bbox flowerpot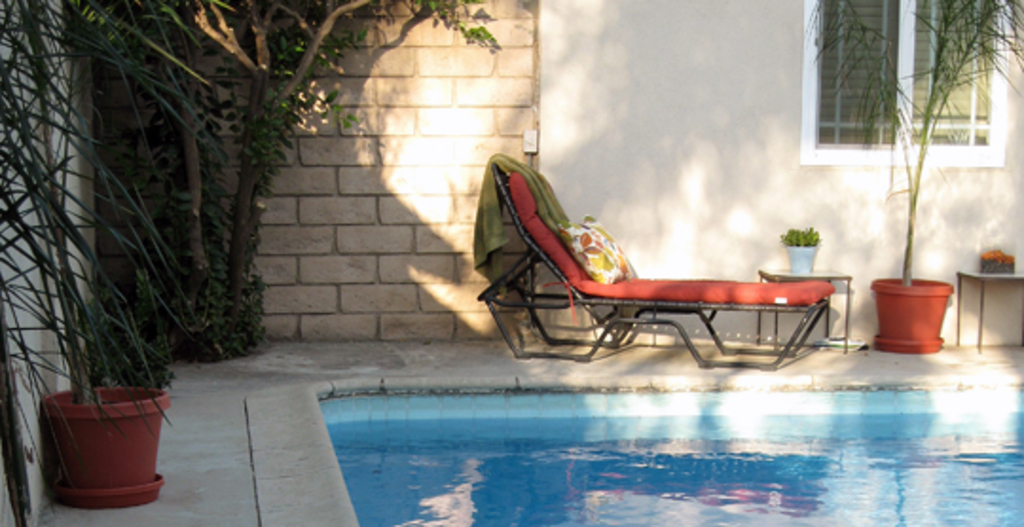
region(872, 271, 960, 353)
